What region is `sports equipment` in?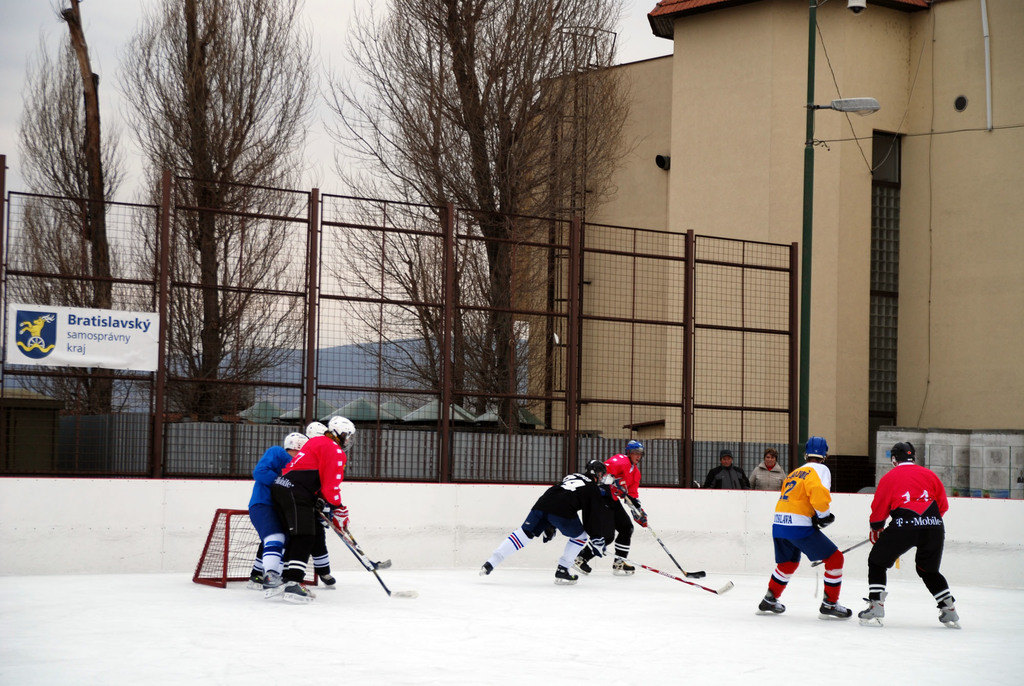
[887, 440, 916, 470].
